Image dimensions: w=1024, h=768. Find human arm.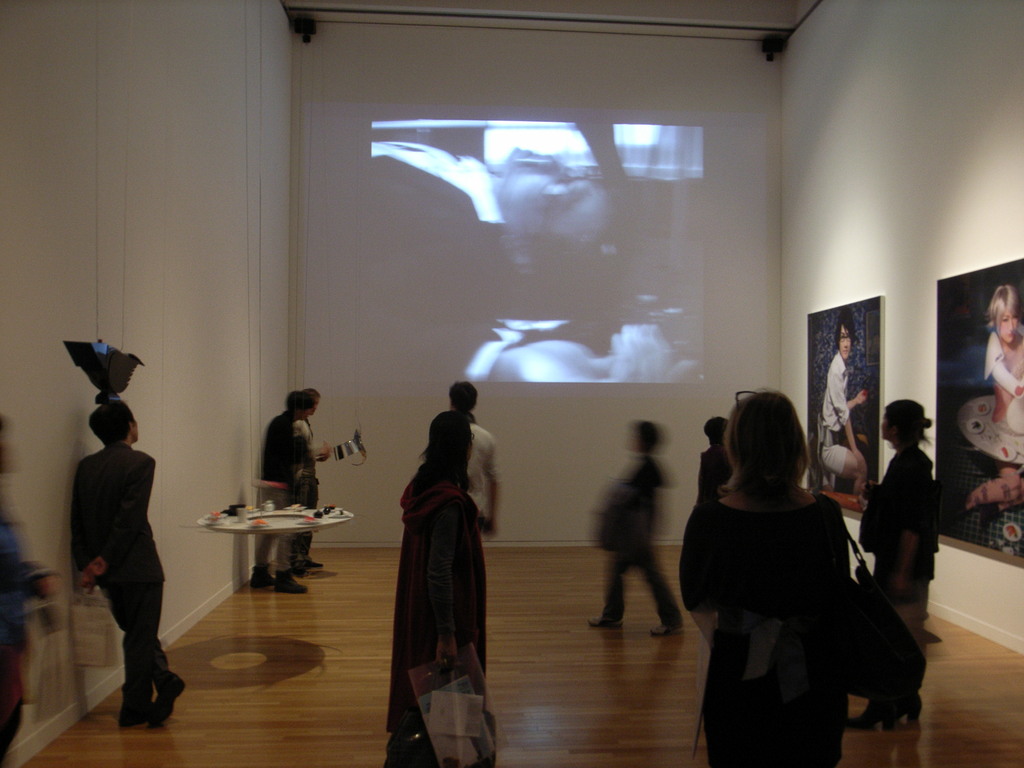
(98, 460, 161, 580).
